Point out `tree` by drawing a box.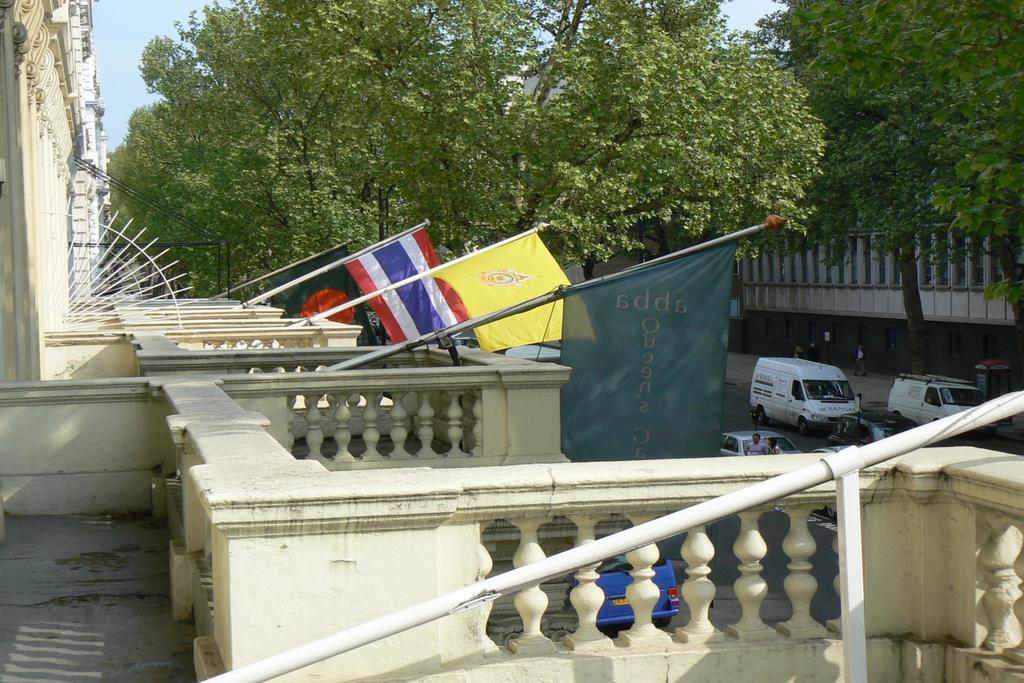
(left=100, top=0, right=824, bottom=315).
